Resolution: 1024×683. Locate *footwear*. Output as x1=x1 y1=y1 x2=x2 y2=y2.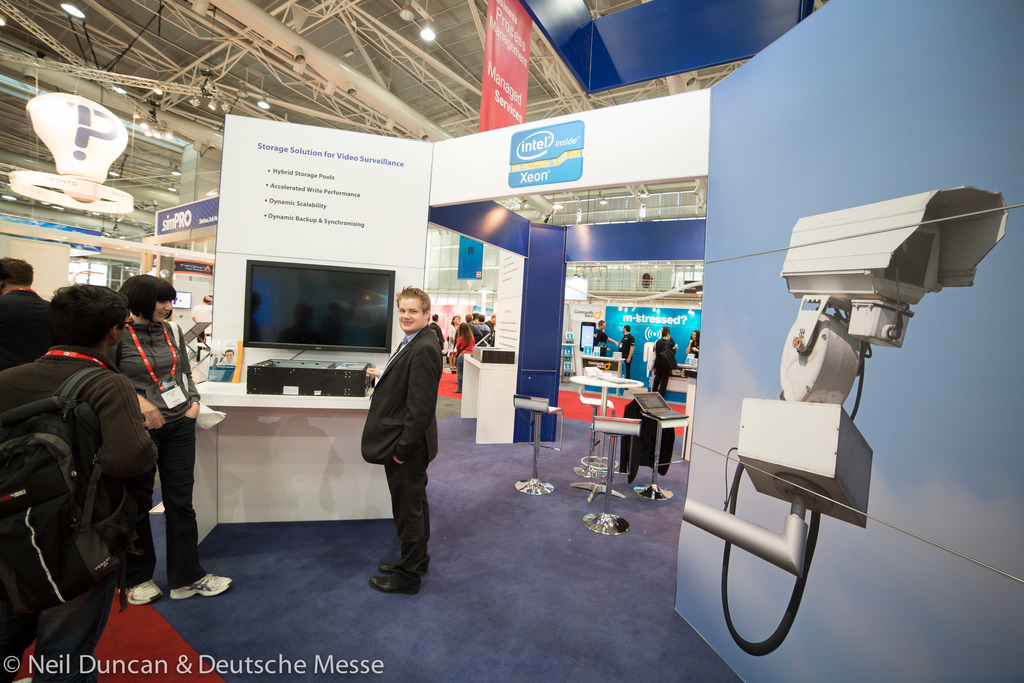
x1=118 y1=584 x2=163 y2=605.
